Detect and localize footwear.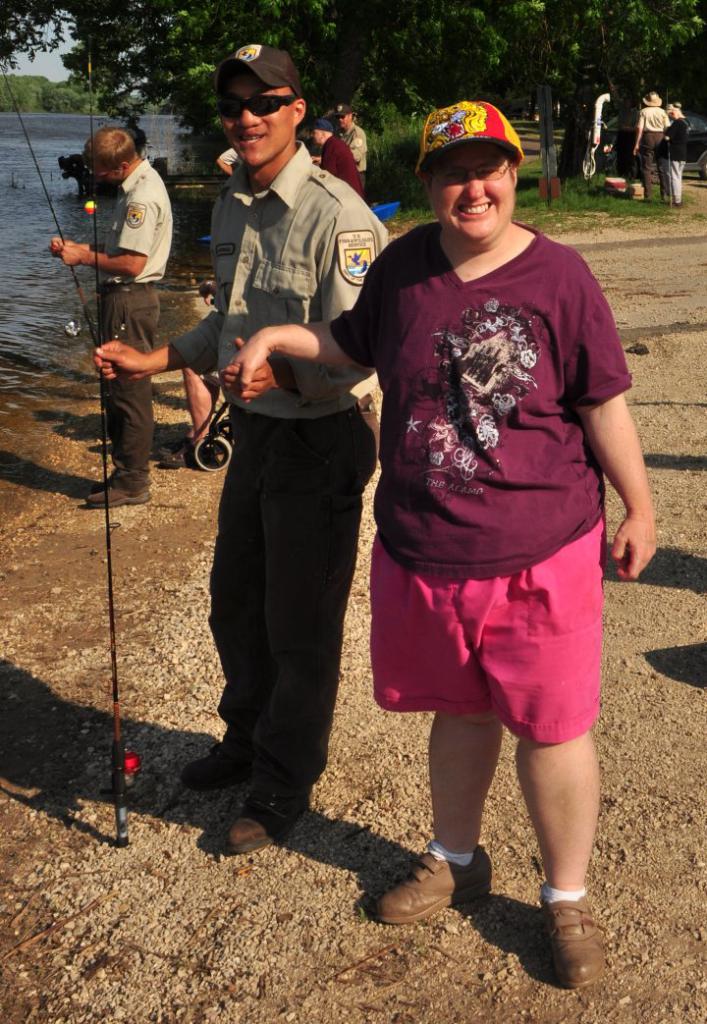
Localized at 159:438:186:454.
